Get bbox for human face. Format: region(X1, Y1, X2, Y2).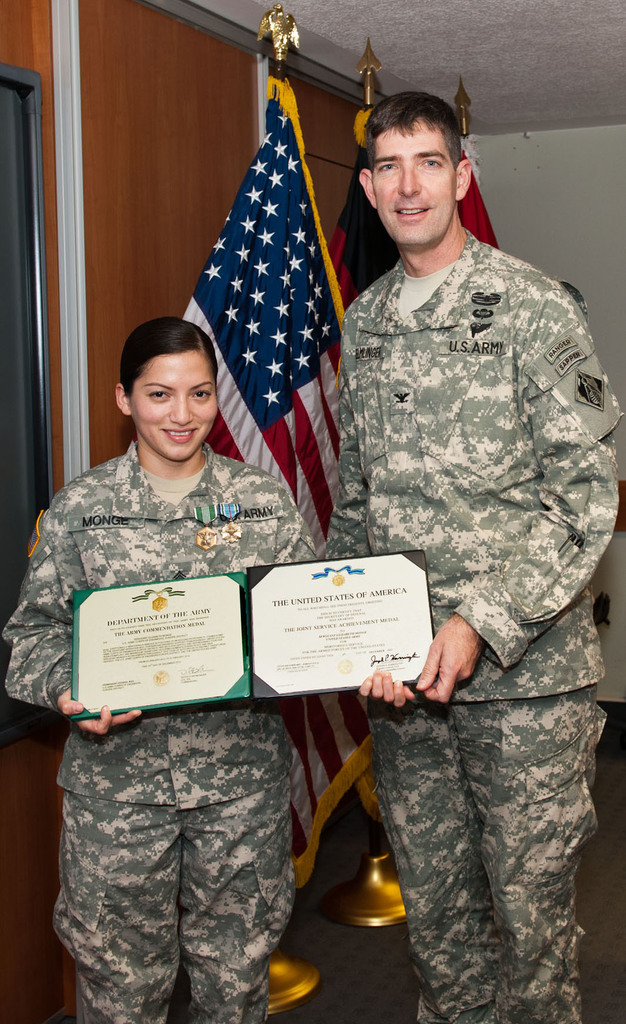
region(131, 352, 218, 461).
